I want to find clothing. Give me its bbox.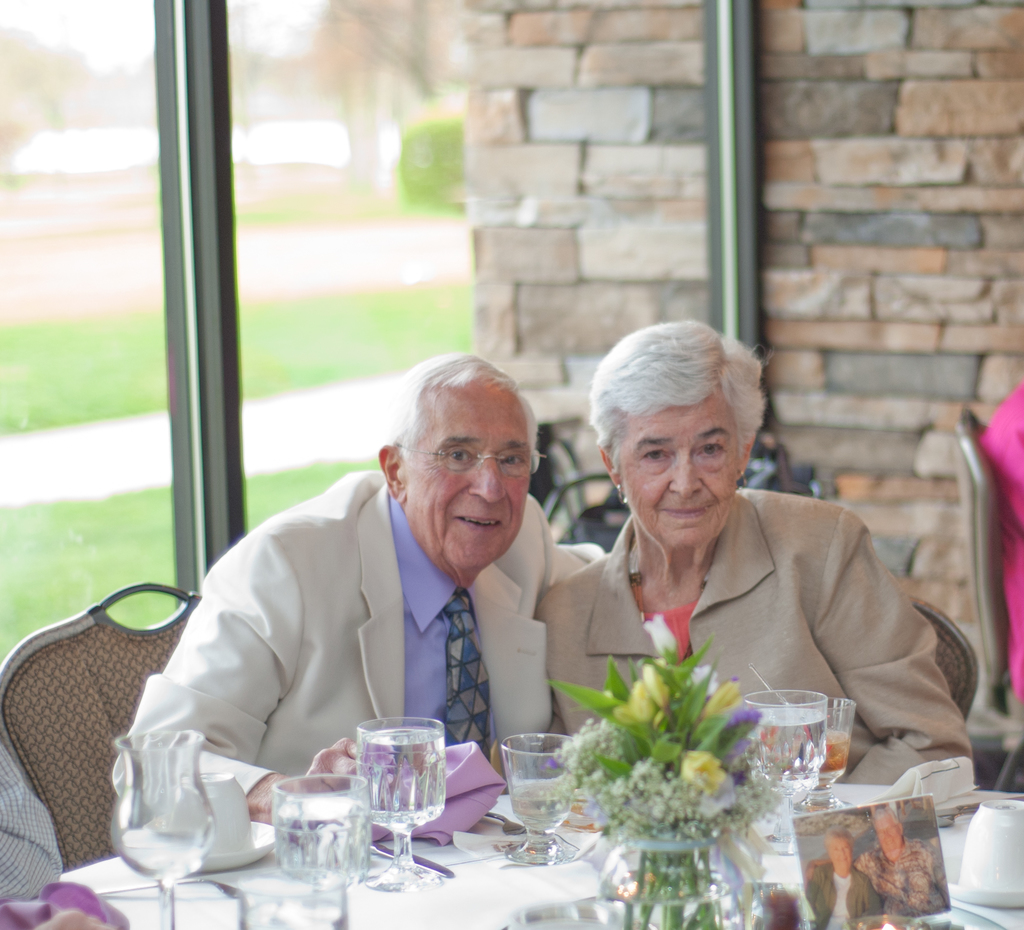
{"left": 535, "top": 487, "right": 976, "bottom": 783}.
